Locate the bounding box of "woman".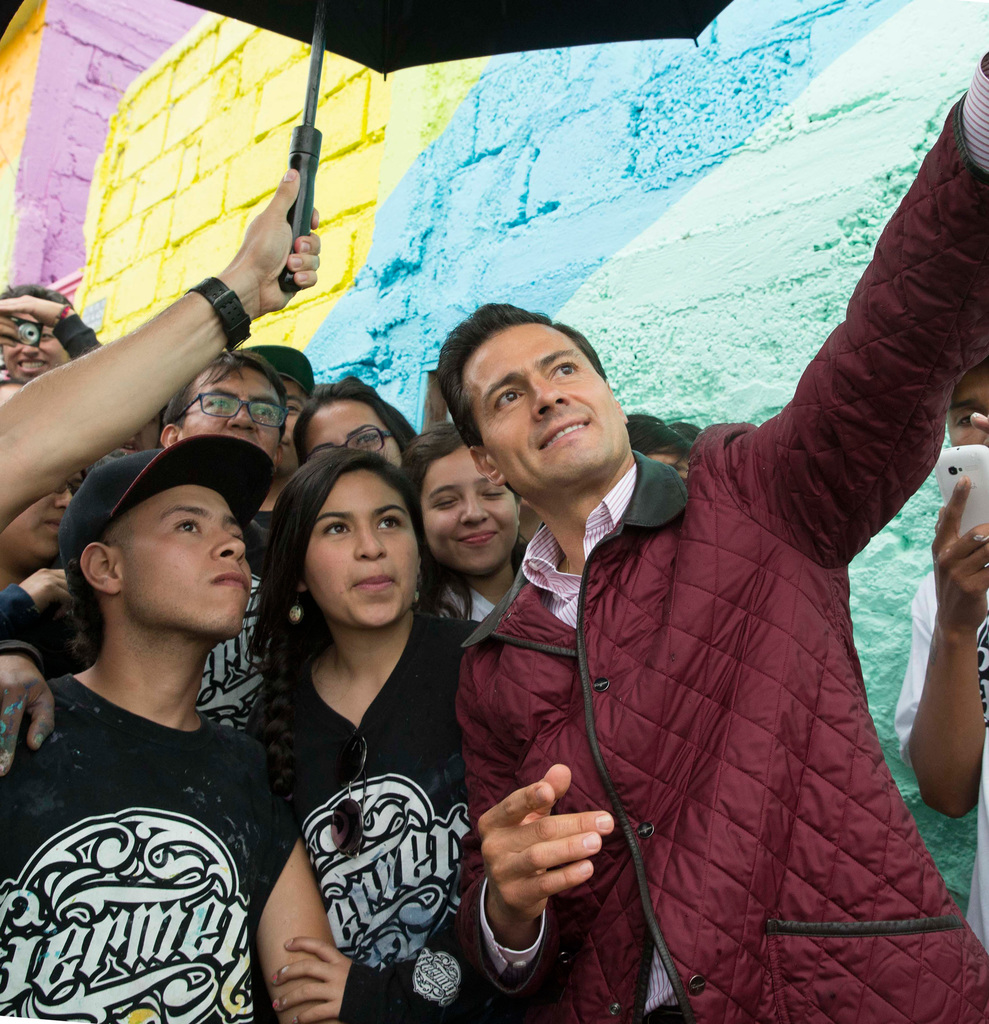
Bounding box: [288, 391, 423, 472].
